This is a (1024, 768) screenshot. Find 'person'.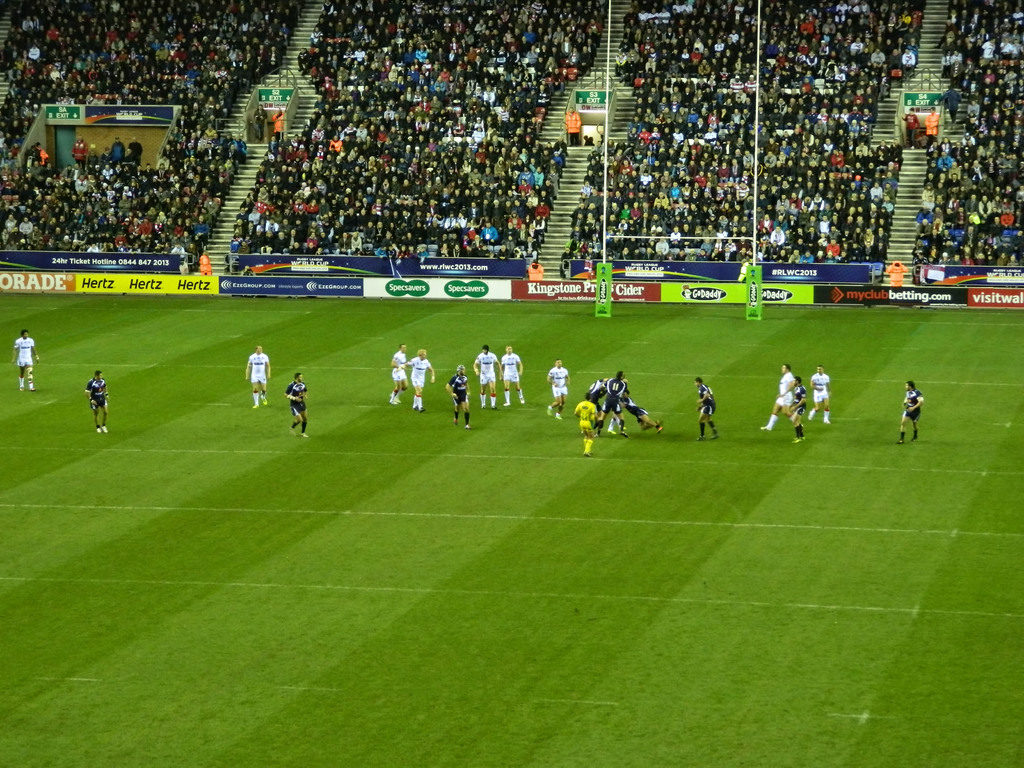
Bounding box: bbox=[245, 343, 274, 413].
